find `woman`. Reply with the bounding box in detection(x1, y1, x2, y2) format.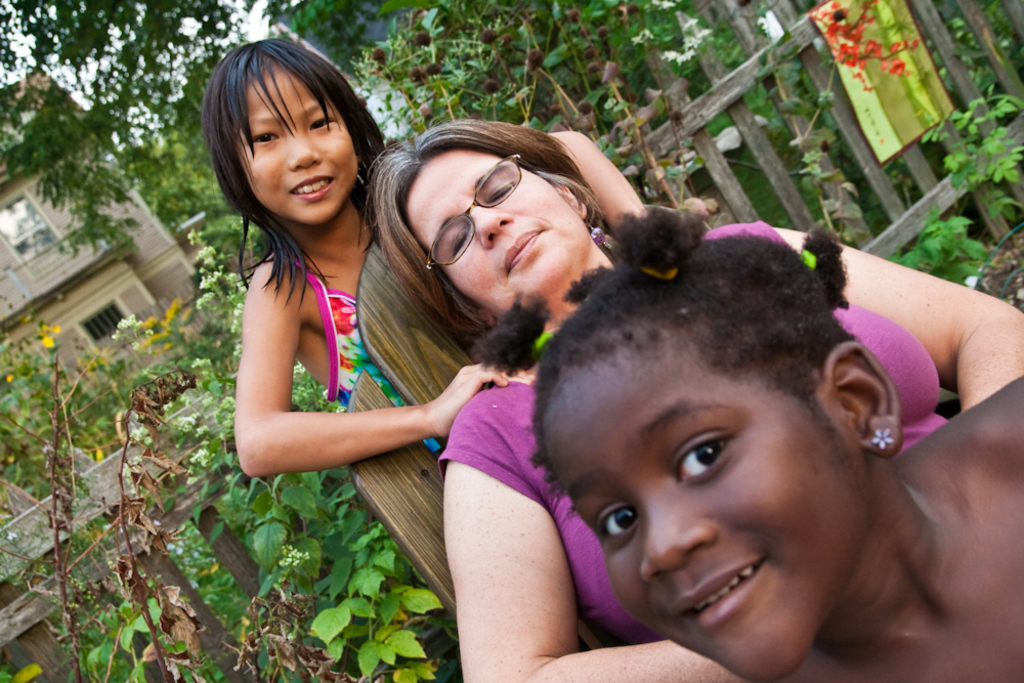
detection(391, 105, 1023, 682).
